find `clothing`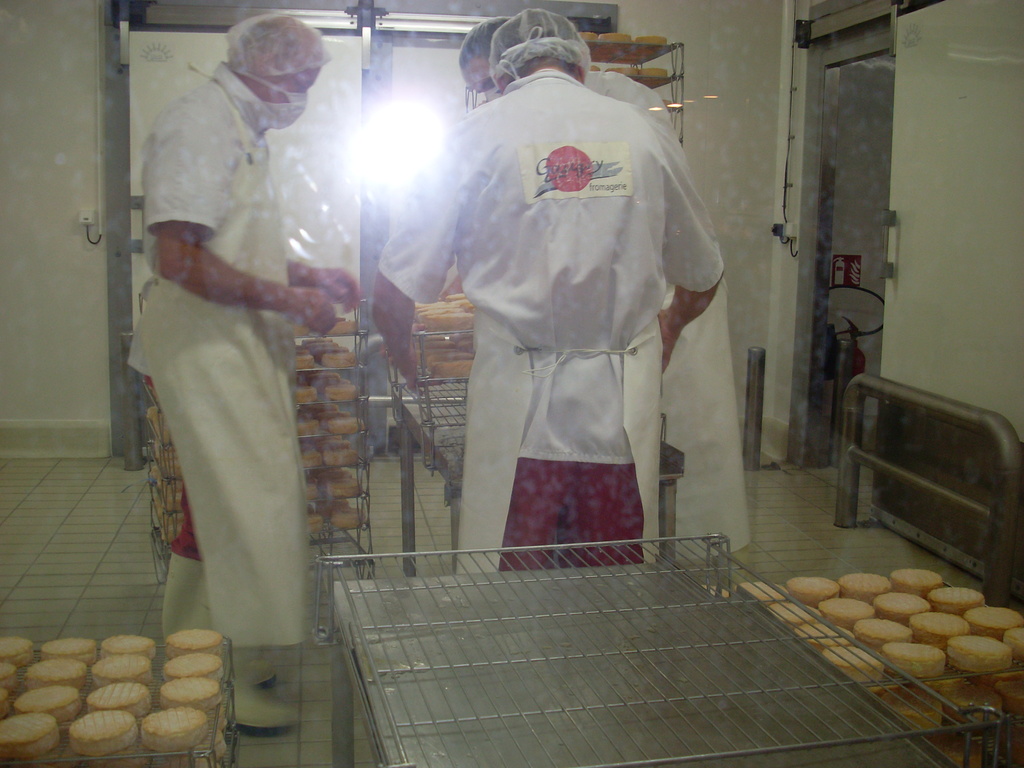
box(127, 54, 316, 730)
